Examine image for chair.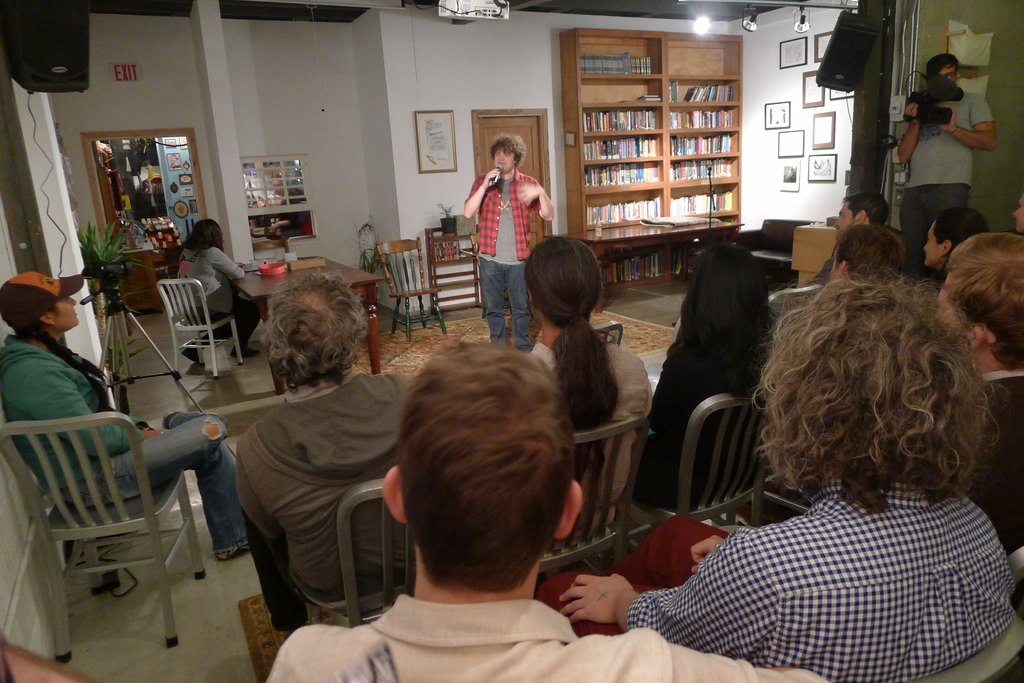
Examination result: select_region(1004, 541, 1023, 590).
